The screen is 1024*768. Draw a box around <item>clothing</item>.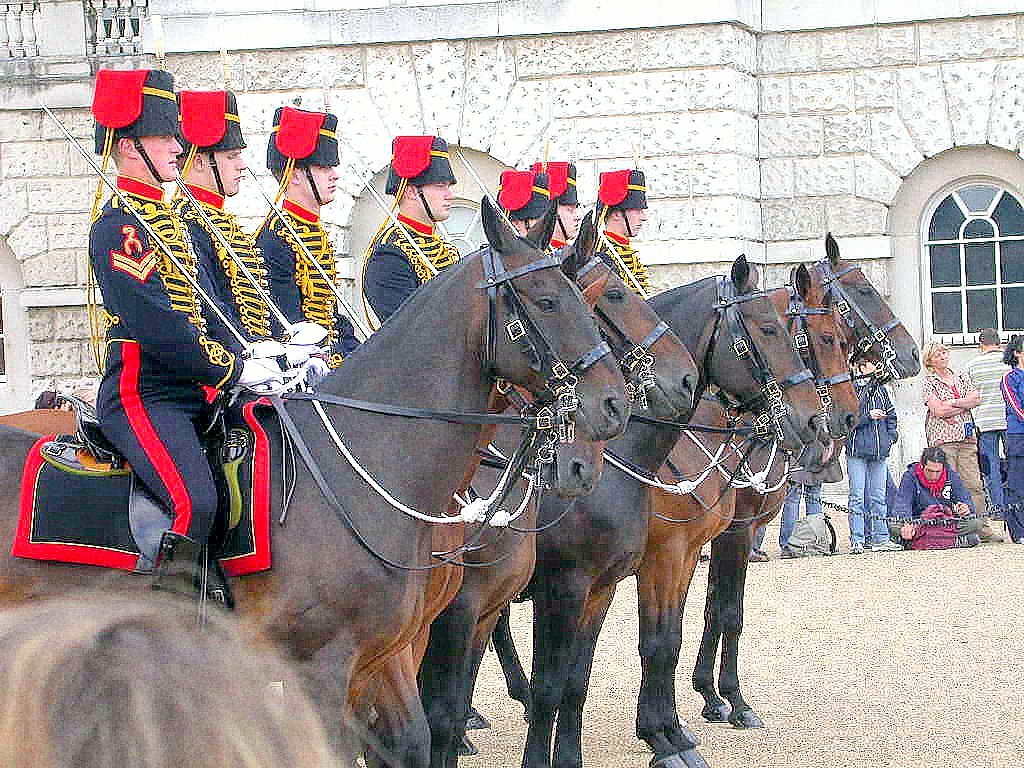
l=249, t=202, r=366, b=371.
